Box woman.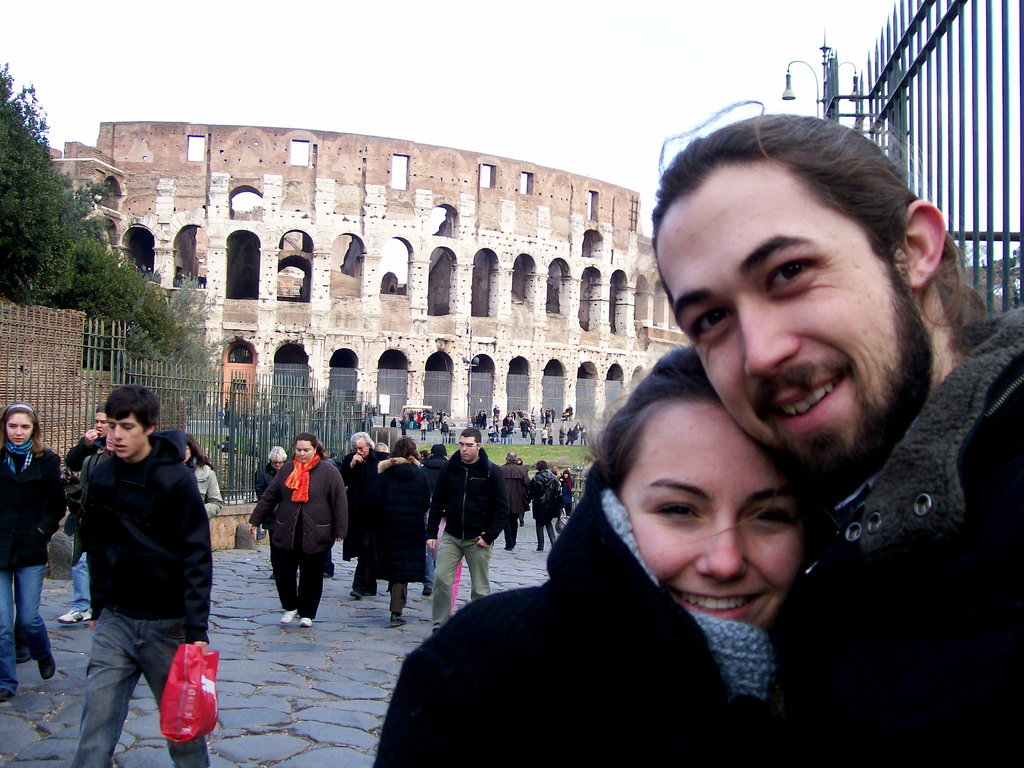
{"left": 182, "top": 433, "right": 224, "bottom": 520}.
